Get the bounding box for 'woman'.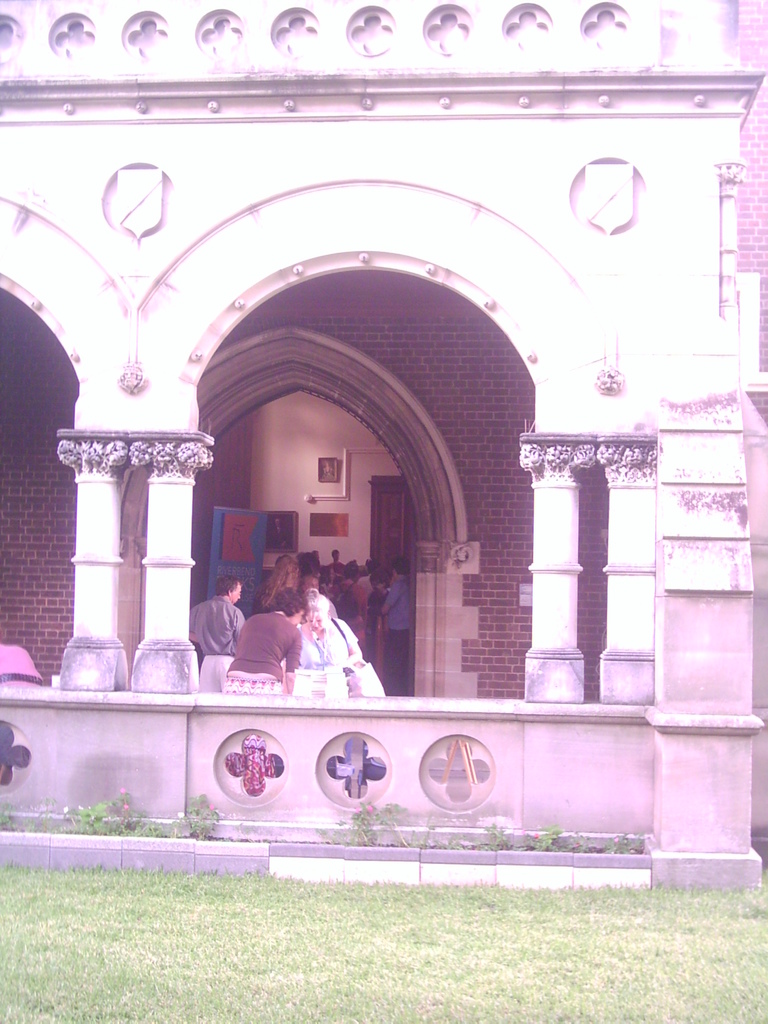
283 591 360 673.
